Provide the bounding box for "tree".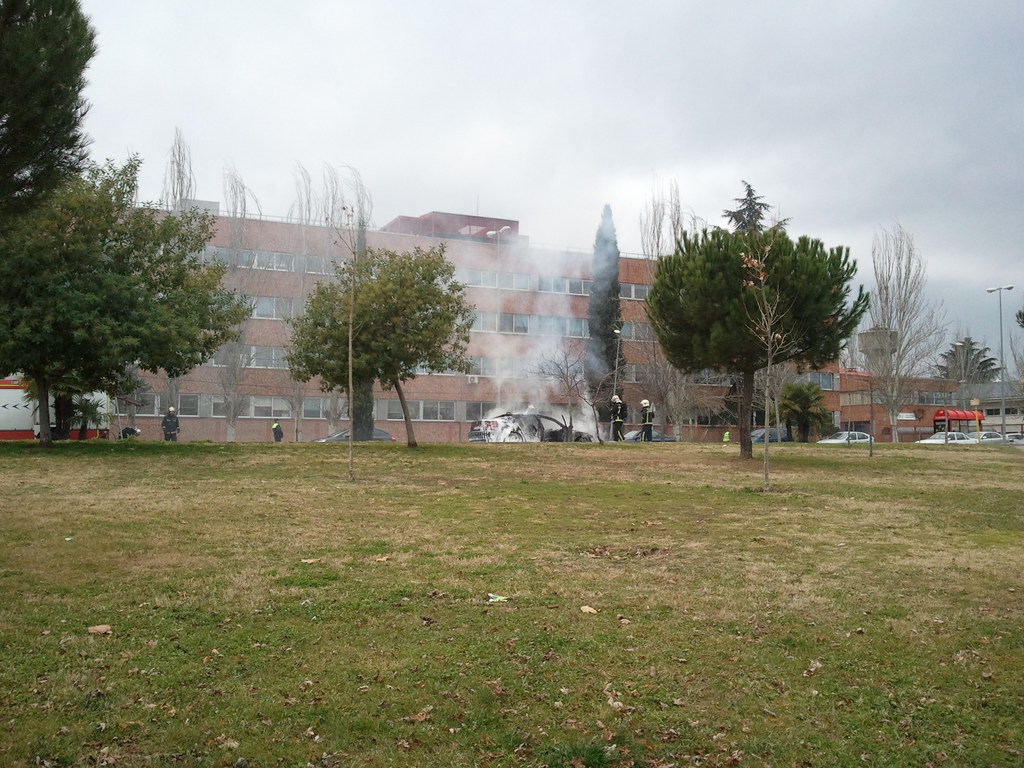
(924, 333, 1007, 389).
